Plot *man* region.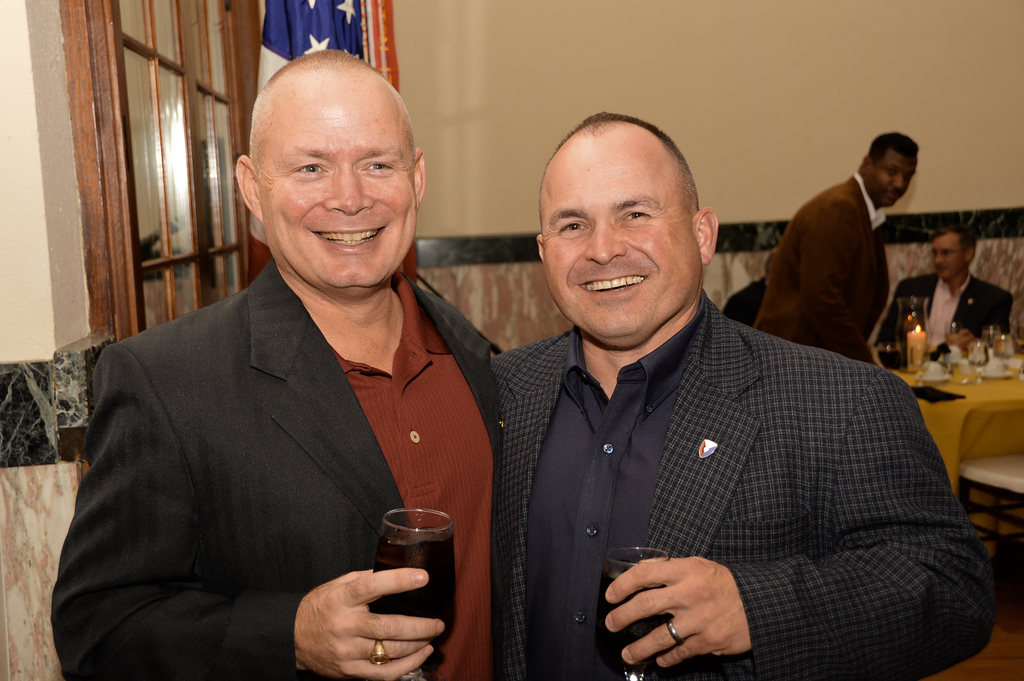
Plotted at rect(717, 246, 781, 324).
